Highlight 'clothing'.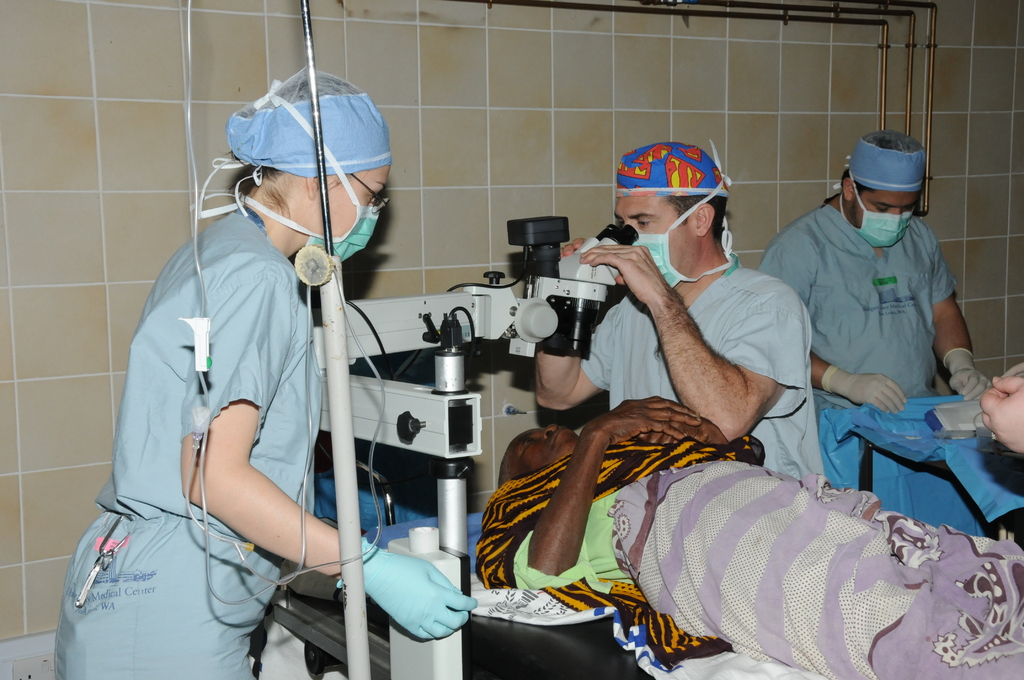
Highlighted region: bbox(472, 429, 1023, 679).
